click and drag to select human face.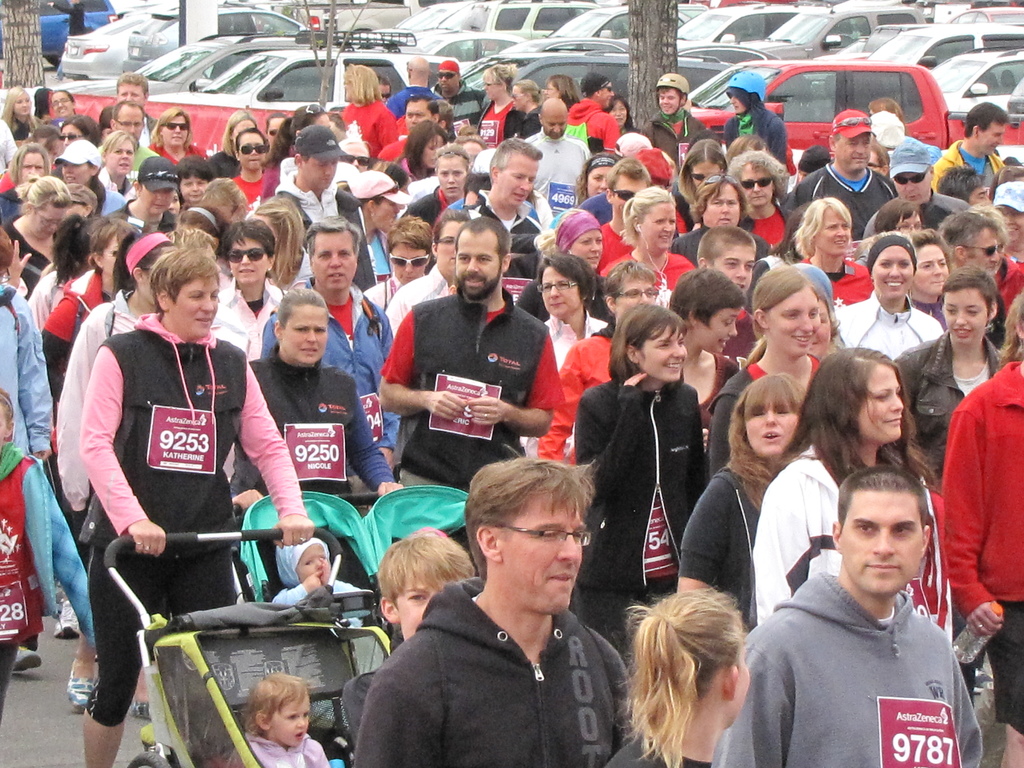
Selection: (402,100,434,136).
